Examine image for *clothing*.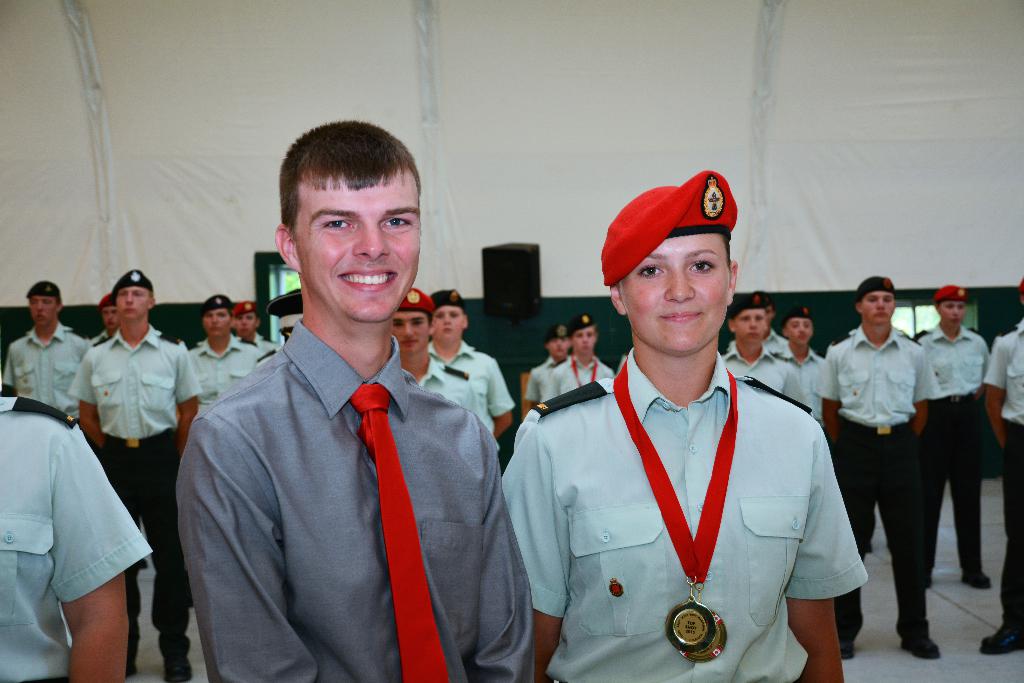
Examination result: {"left": 435, "top": 342, "right": 508, "bottom": 439}.
